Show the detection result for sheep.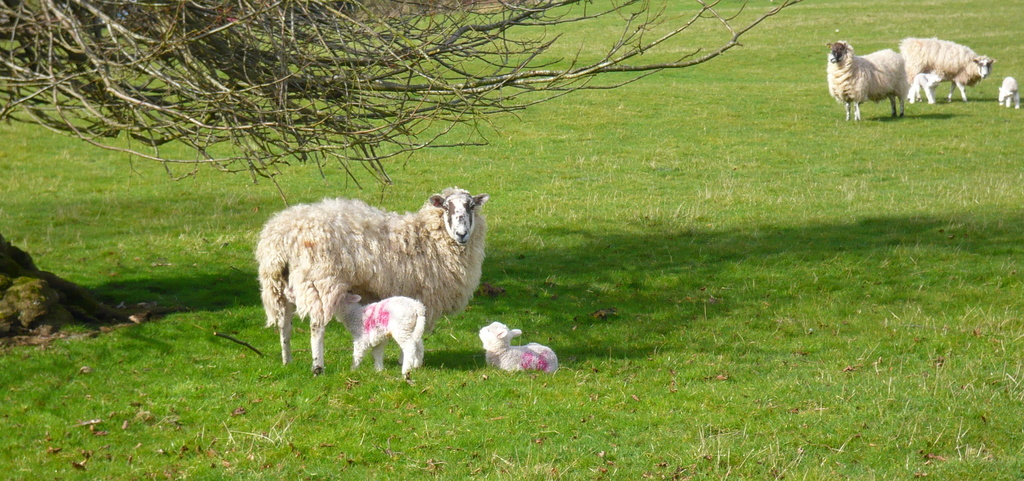
475/320/558/374.
